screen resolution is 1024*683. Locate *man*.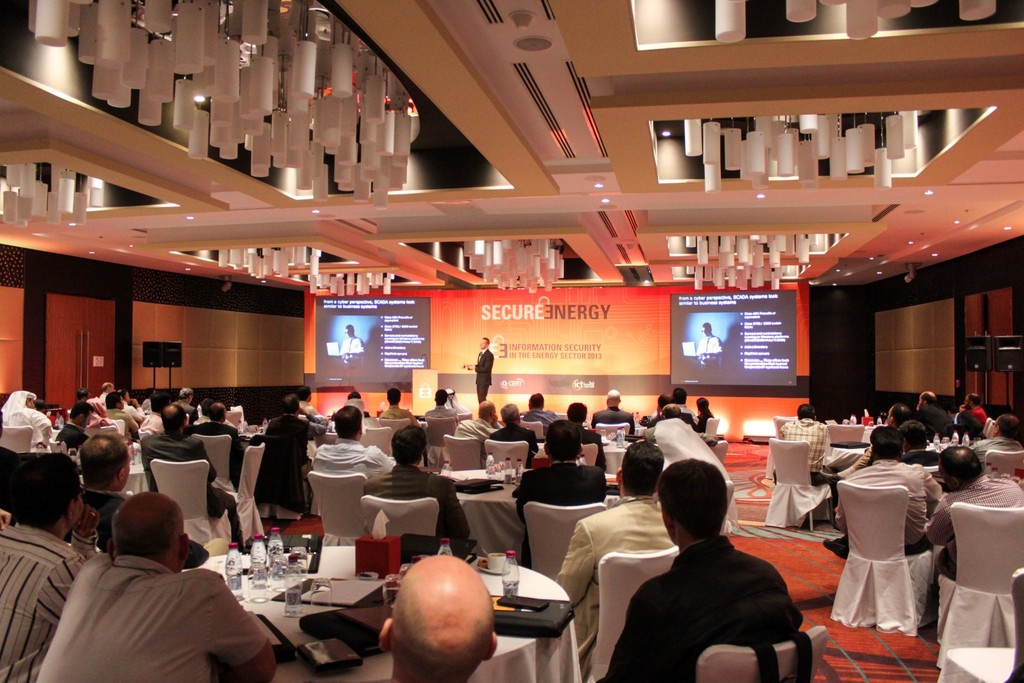
box(378, 387, 420, 425).
